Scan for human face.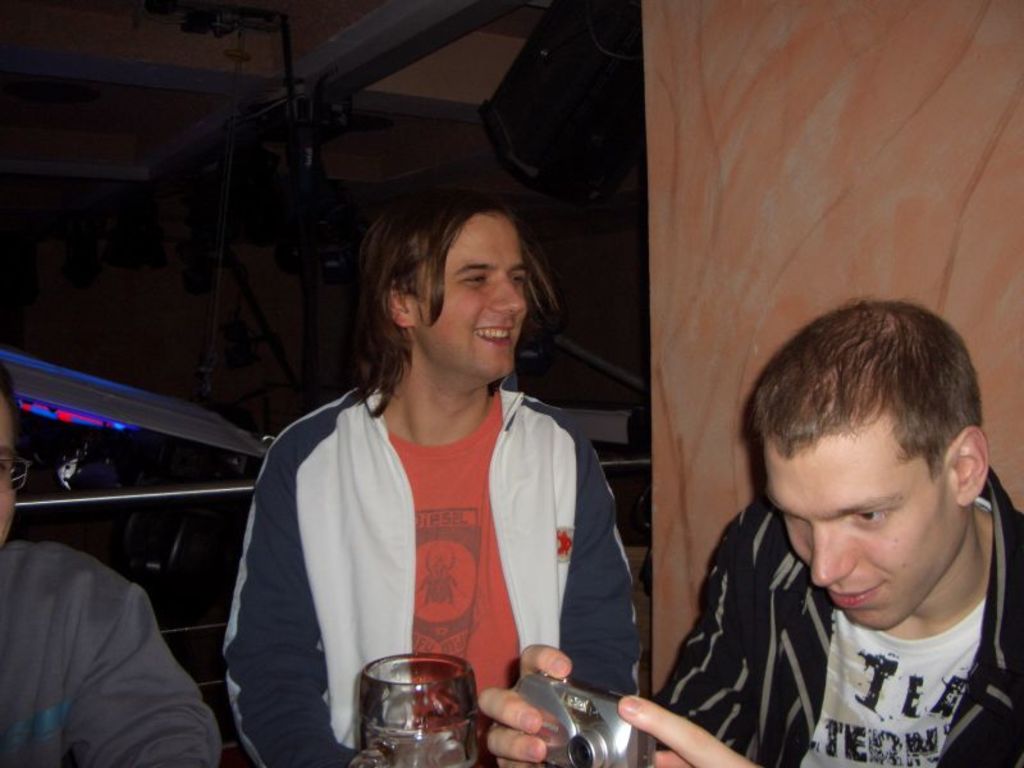
Scan result: region(421, 211, 527, 371).
